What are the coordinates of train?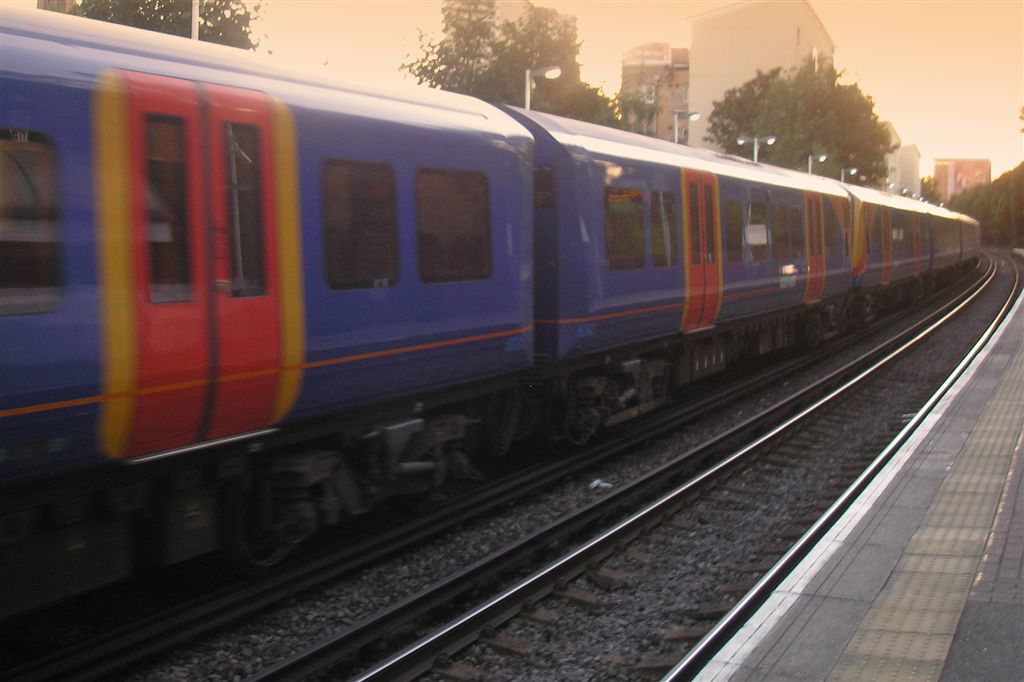
<bbox>0, 5, 988, 652</bbox>.
